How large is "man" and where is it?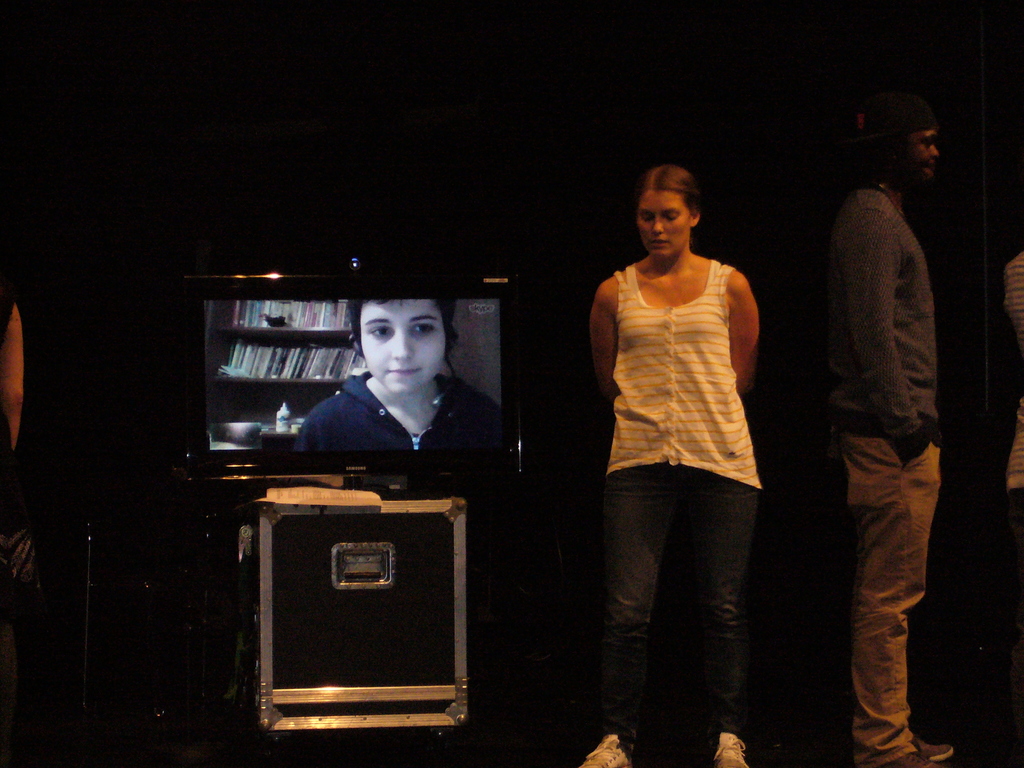
Bounding box: x1=788, y1=22, x2=964, y2=767.
